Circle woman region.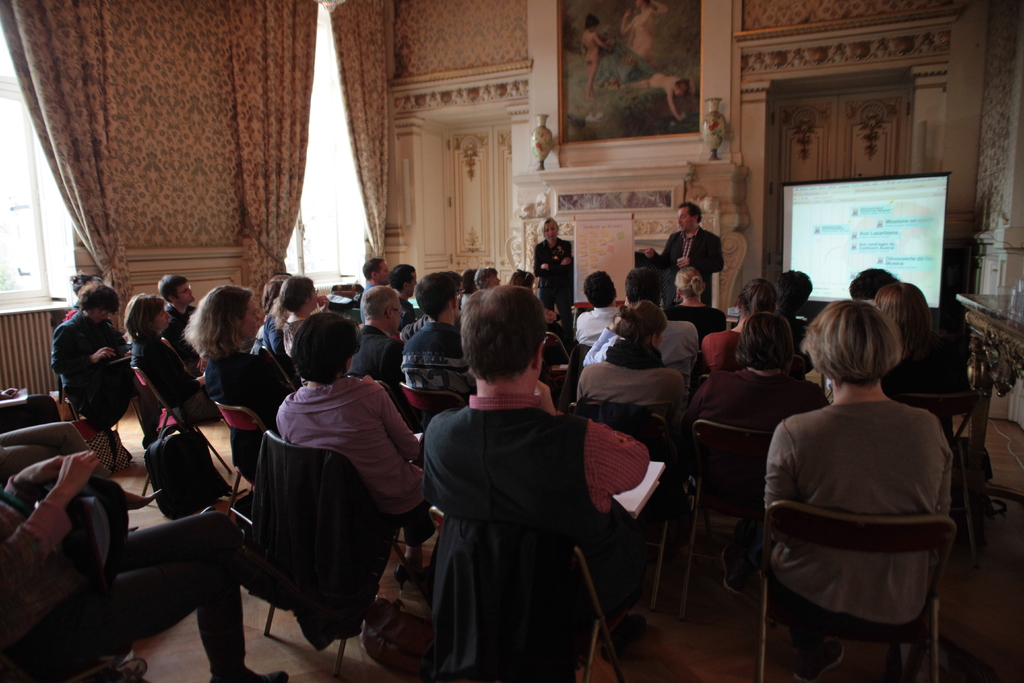
Region: 528,215,575,323.
